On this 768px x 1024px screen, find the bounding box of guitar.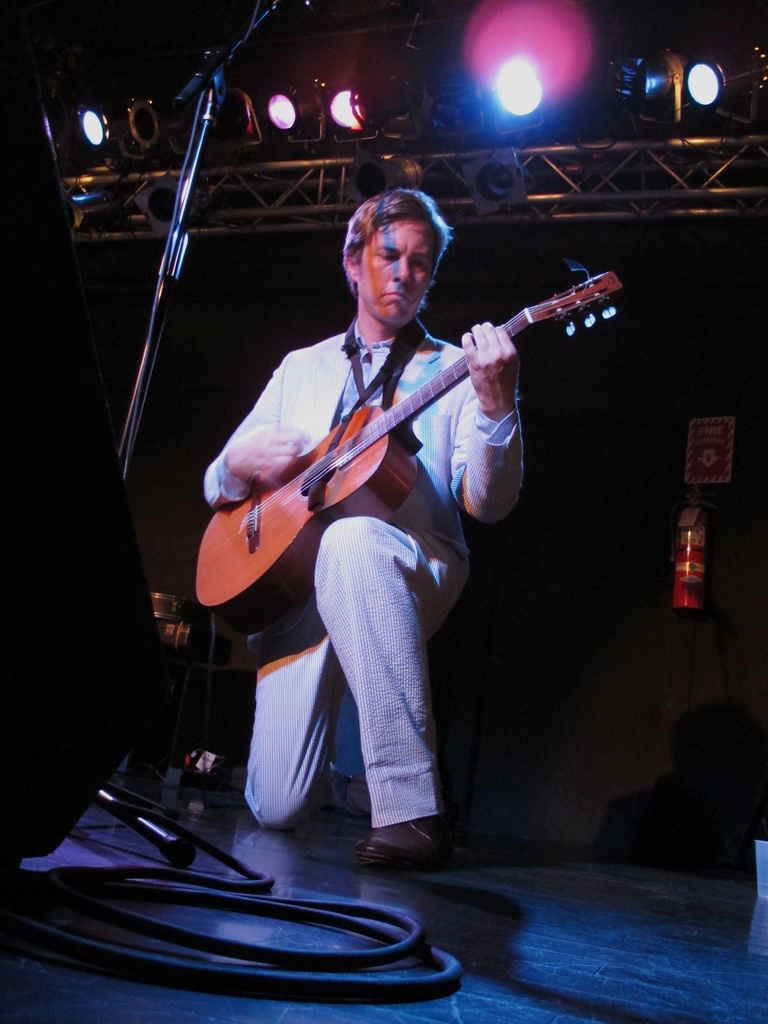
Bounding box: 189:262:633:631.
